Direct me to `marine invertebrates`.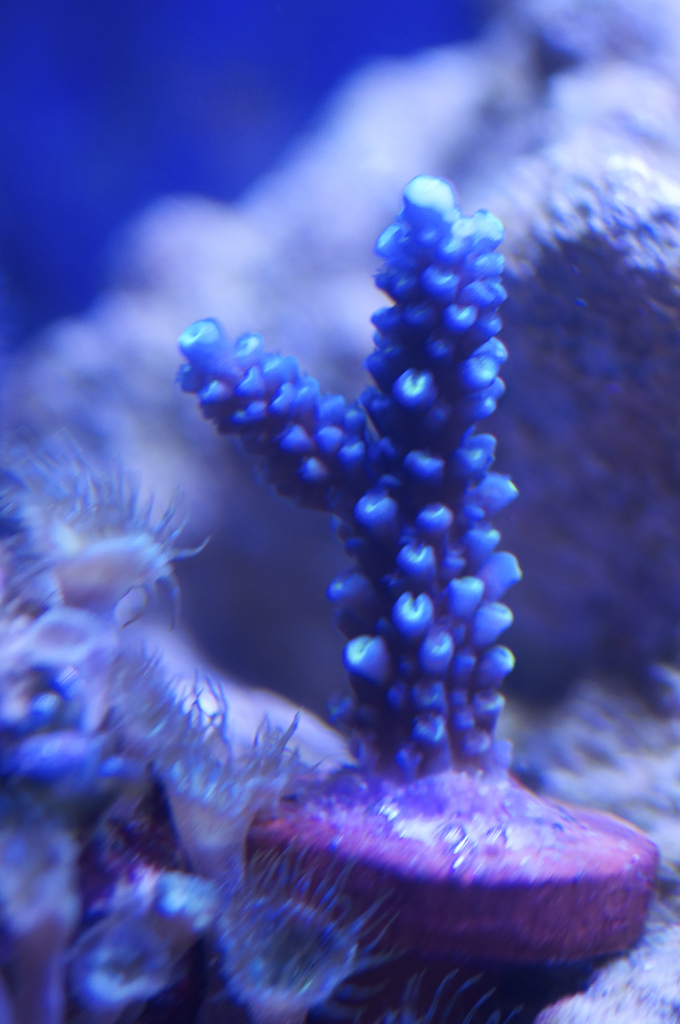
Direction: locate(201, 840, 458, 1019).
